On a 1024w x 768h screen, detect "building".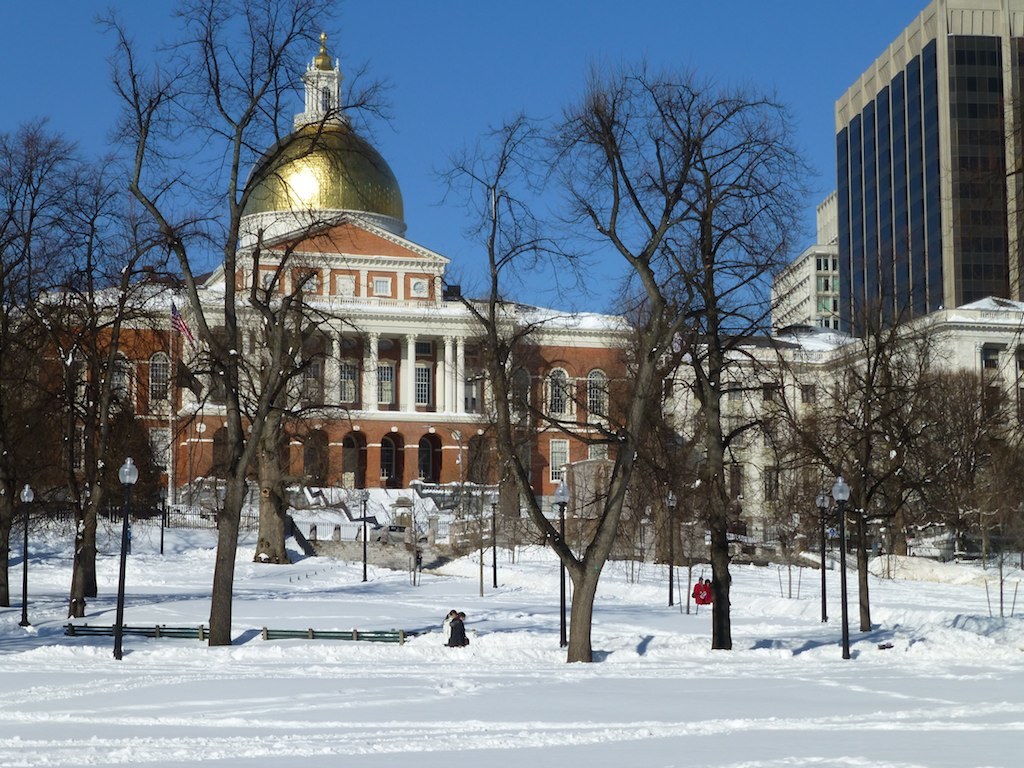
pyautogui.locateOnScreen(0, 26, 1023, 550).
